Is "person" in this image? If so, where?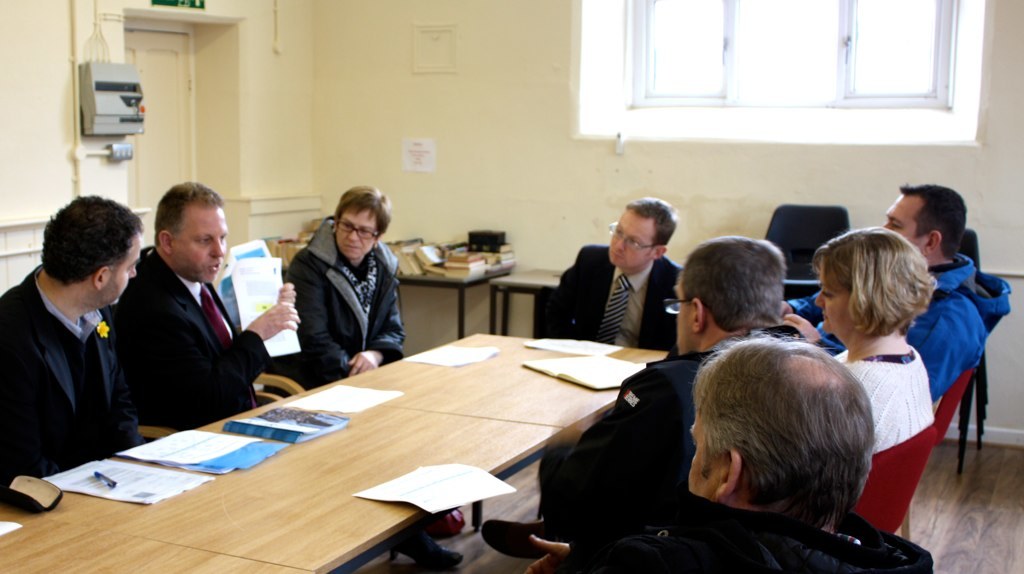
Yes, at (812,226,947,445).
